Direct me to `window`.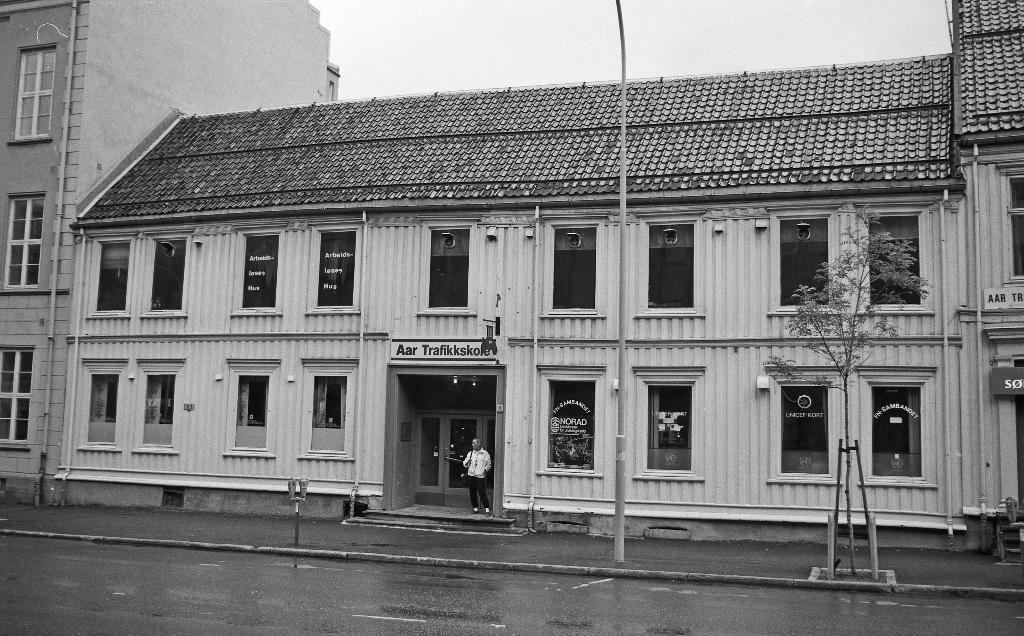
Direction: x1=540 y1=222 x2=601 y2=322.
